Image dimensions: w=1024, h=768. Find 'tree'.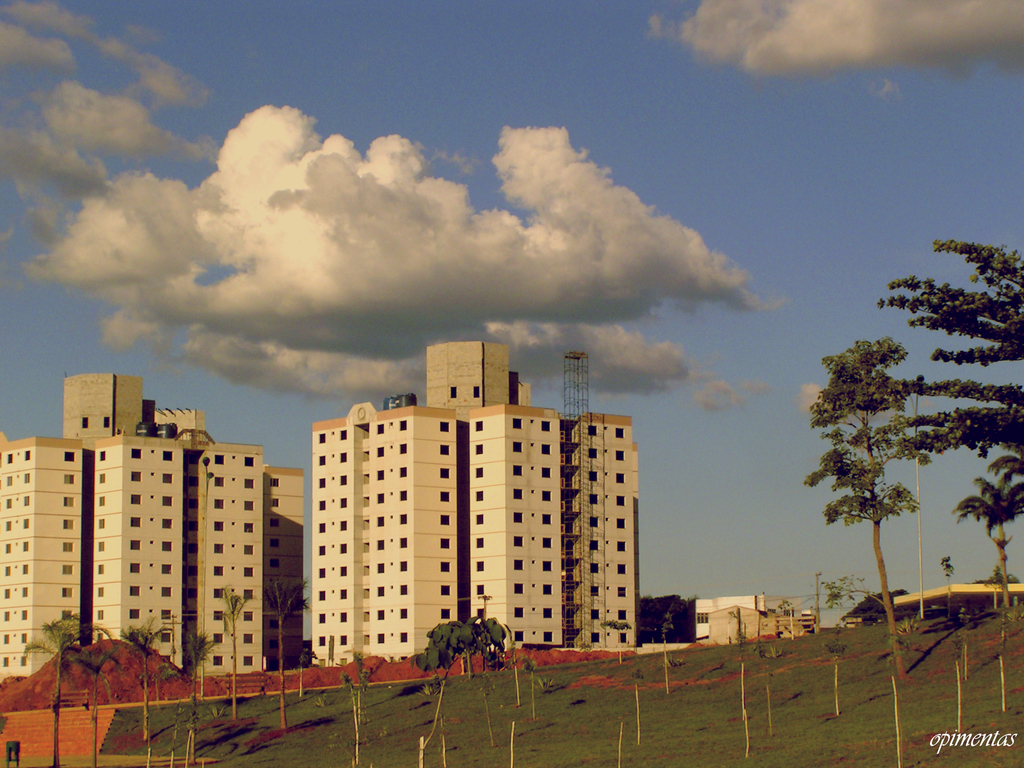
(x1=207, y1=578, x2=250, y2=722).
